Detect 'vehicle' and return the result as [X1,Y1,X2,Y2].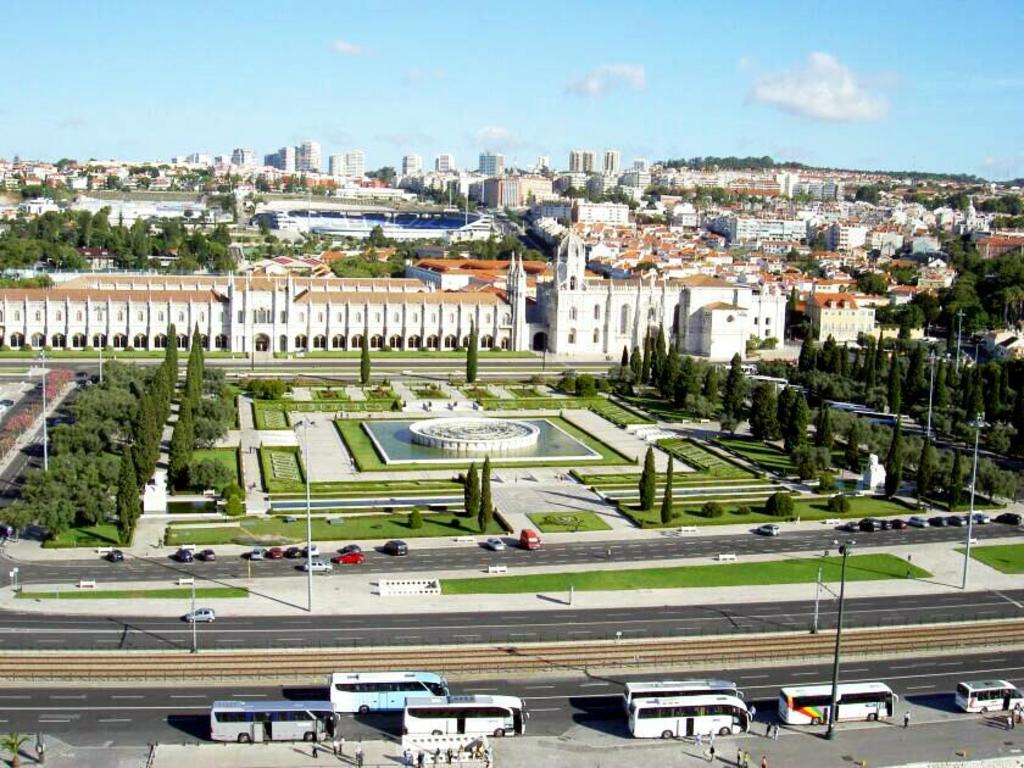
[335,674,451,714].
